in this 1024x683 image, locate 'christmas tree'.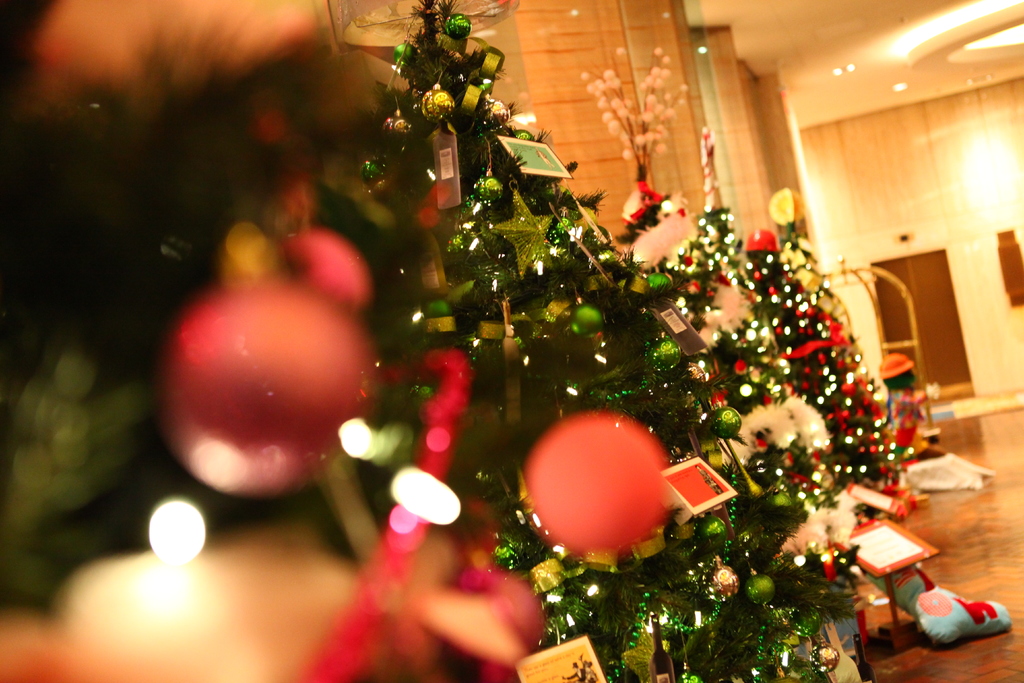
Bounding box: [left=380, top=0, right=939, bottom=682].
